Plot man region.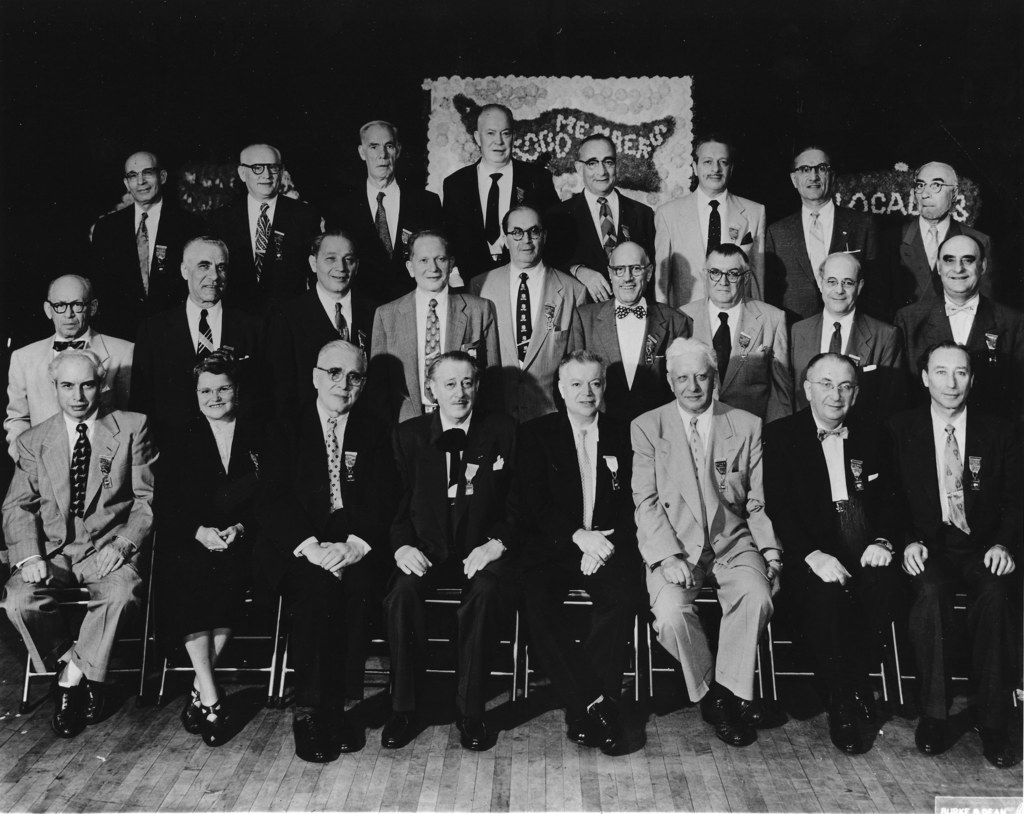
Plotted at [x1=328, y1=116, x2=449, y2=305].
